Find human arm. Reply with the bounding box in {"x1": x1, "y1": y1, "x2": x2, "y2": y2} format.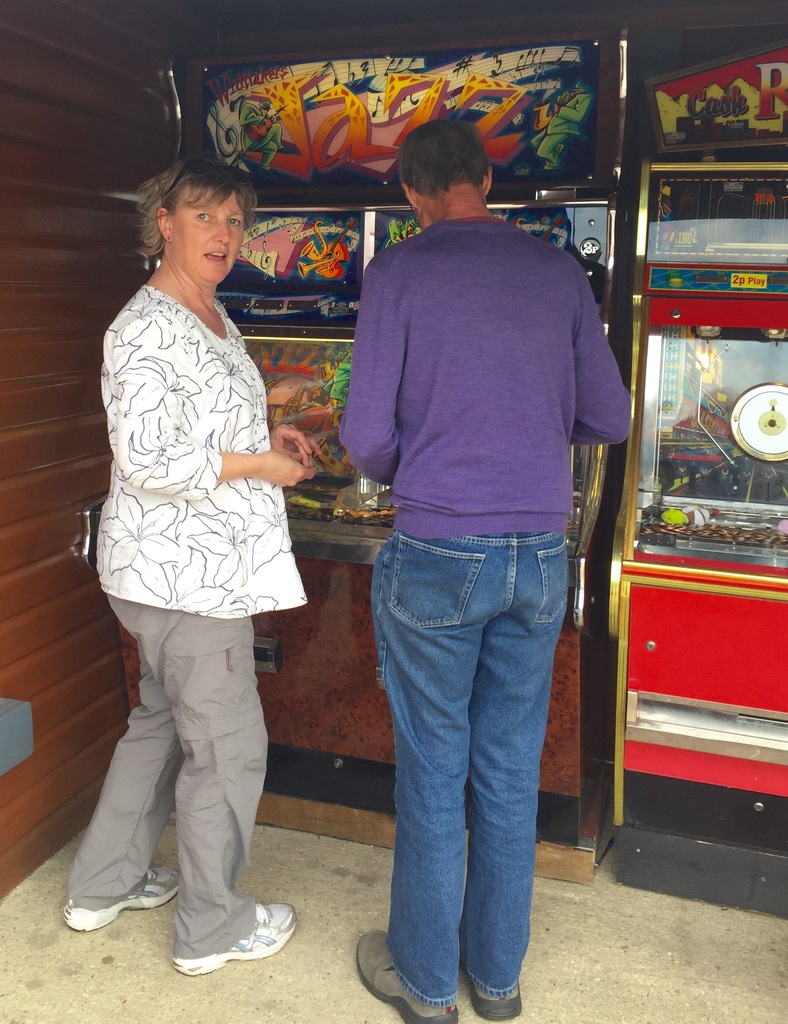
{"x1": 572, "y1": 263, "x2": 644, "y2": 447}.
